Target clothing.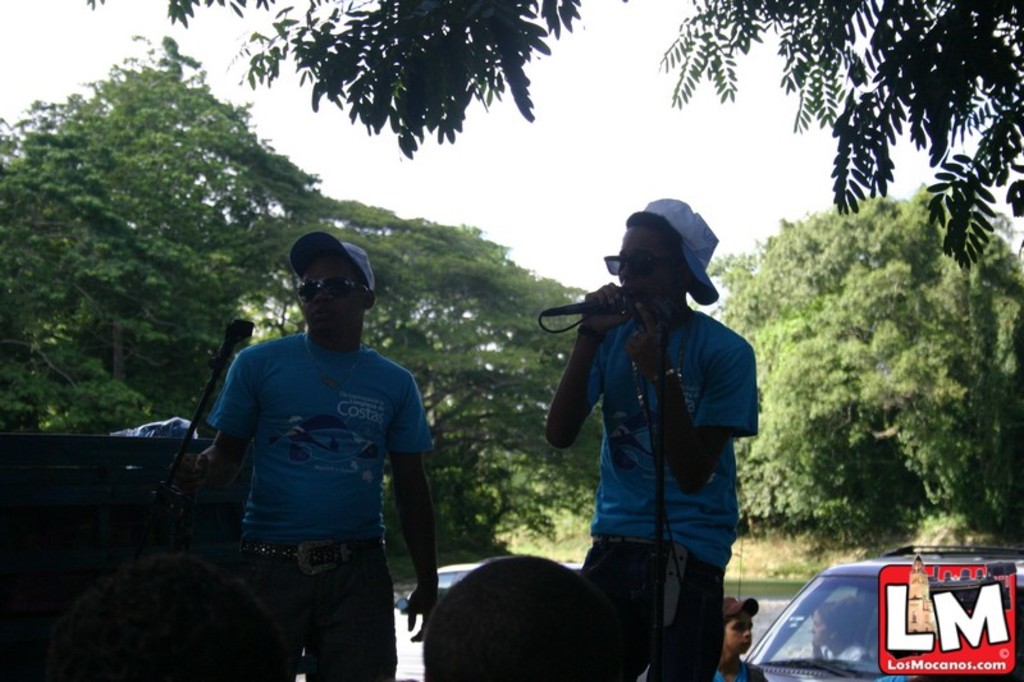
Target region: 193,275,430,633.
